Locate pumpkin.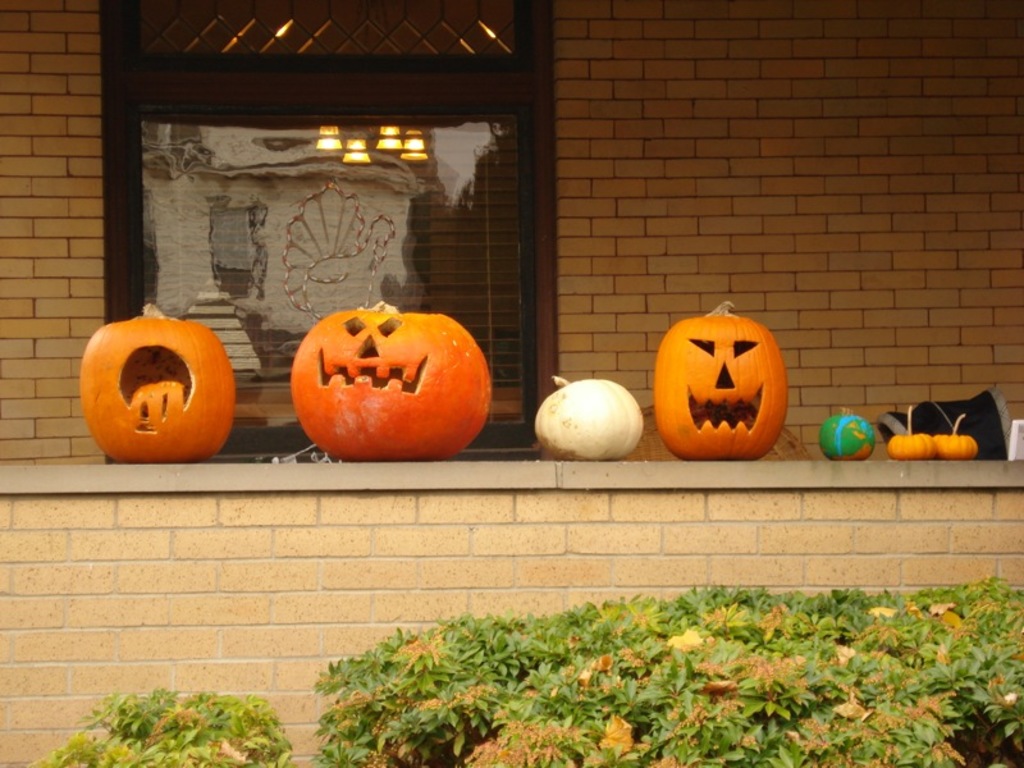
Bounding box: detection(78, 300, 238, 460).
